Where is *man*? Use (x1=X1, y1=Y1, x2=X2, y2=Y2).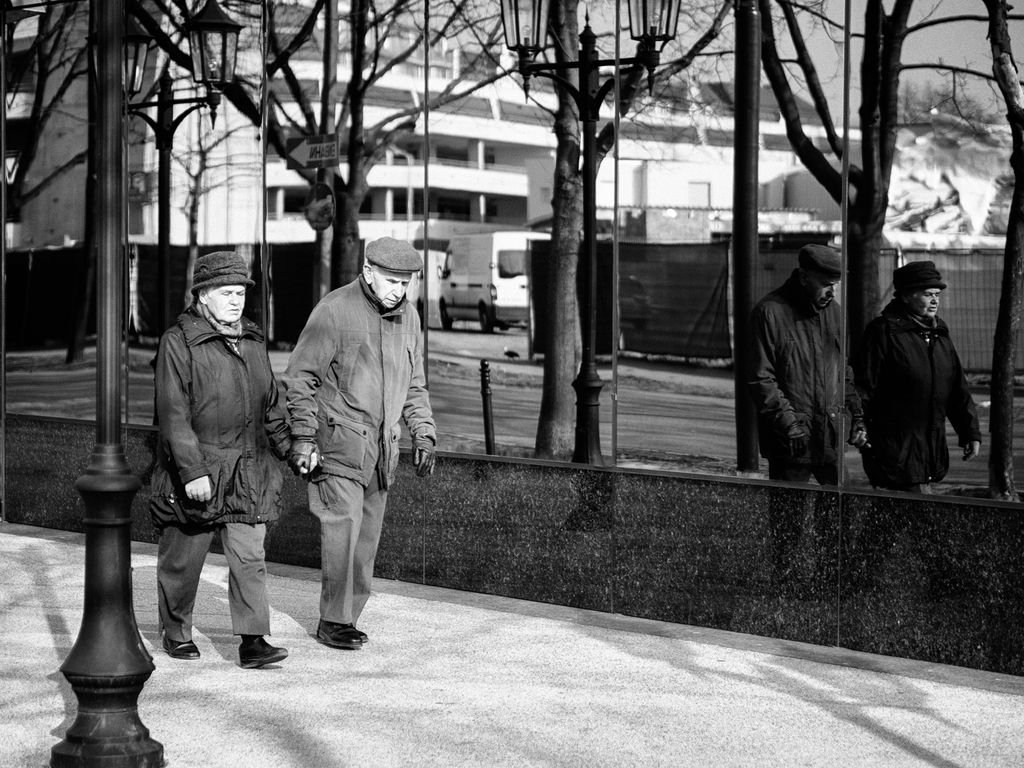
(x1=273, y1=229, x2=425, y2=678).
